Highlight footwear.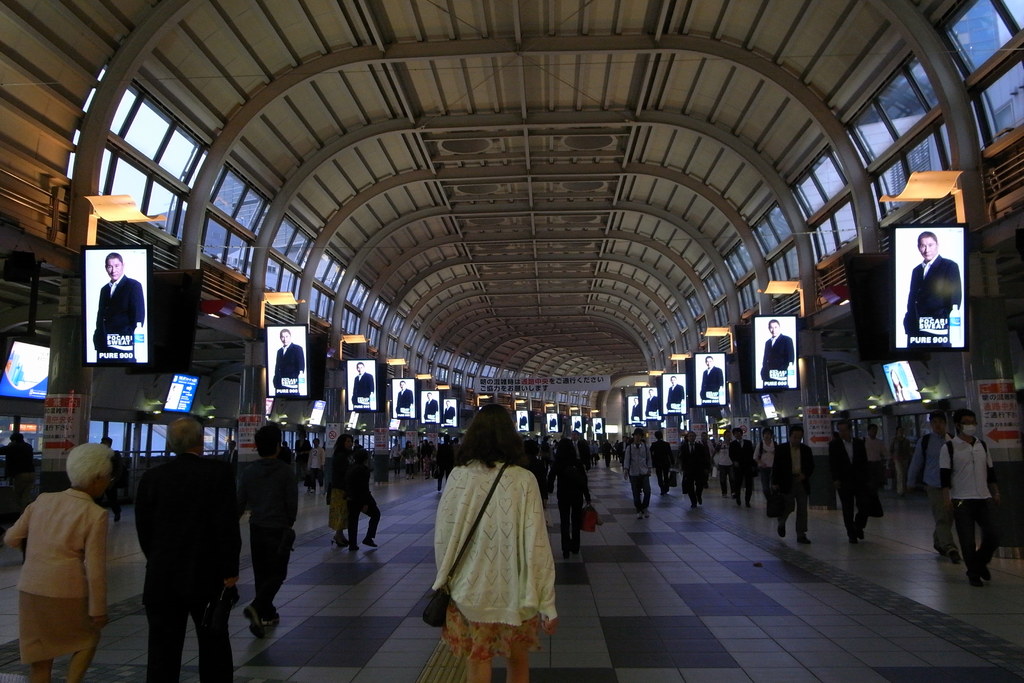
Highlighted region: detection(266, 609, 285, 630).
